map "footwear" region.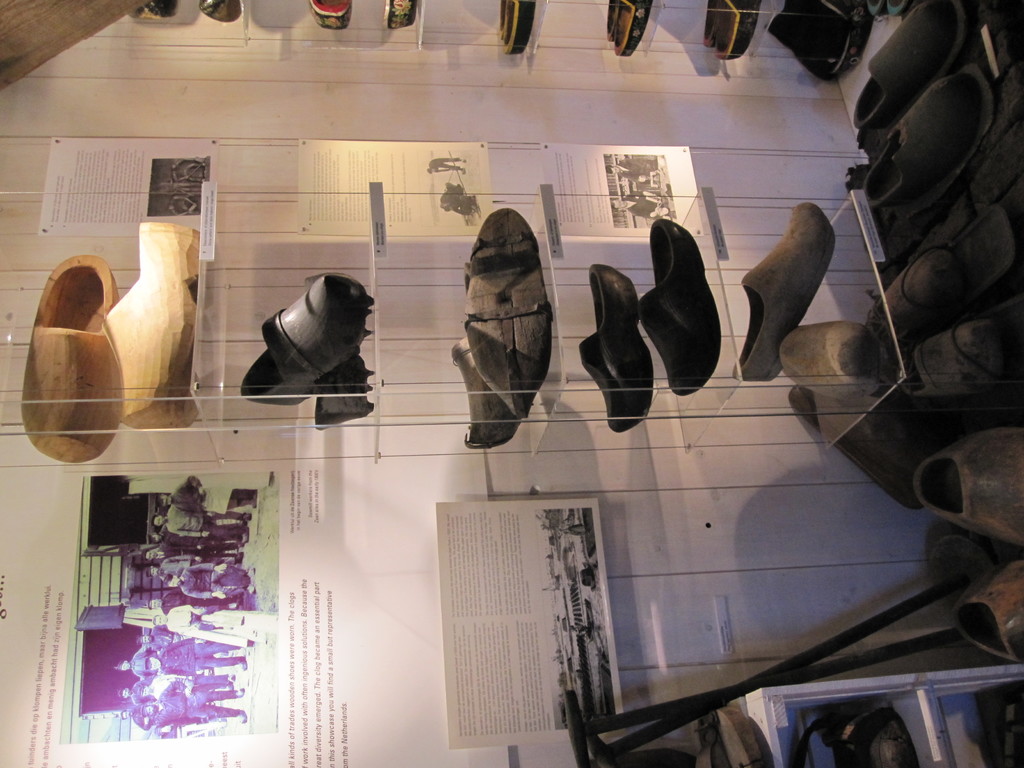
Mapped to locate(242, 274, 370, 410).
